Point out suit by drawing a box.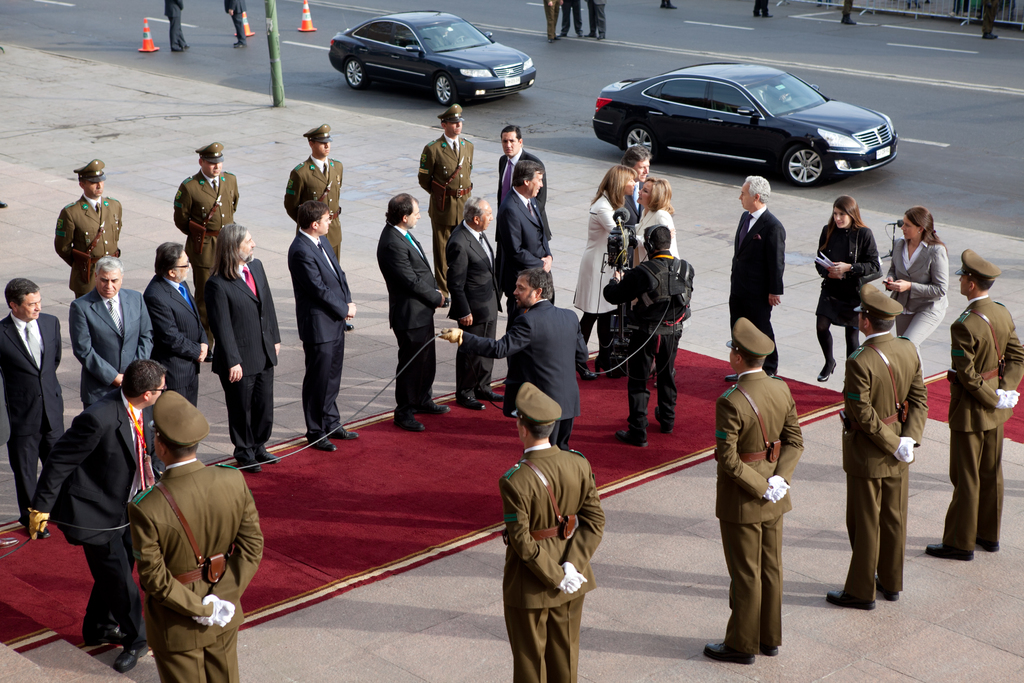
region(25, 387, 163, 646).
